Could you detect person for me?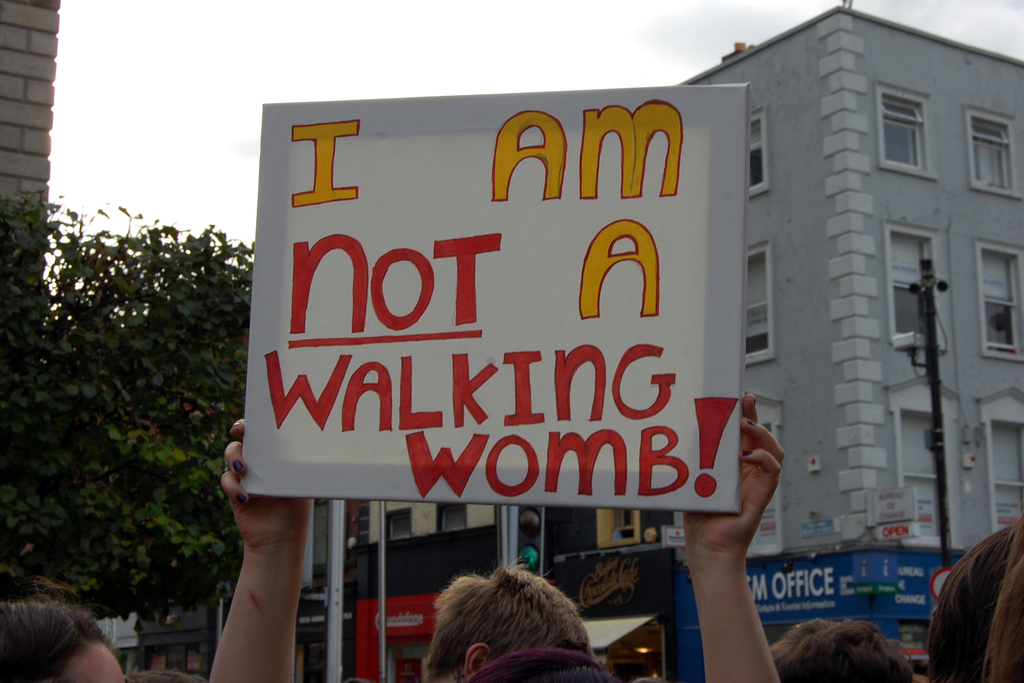
Detection result: <bbox>925, 521, 1023, 682</bbox>.
